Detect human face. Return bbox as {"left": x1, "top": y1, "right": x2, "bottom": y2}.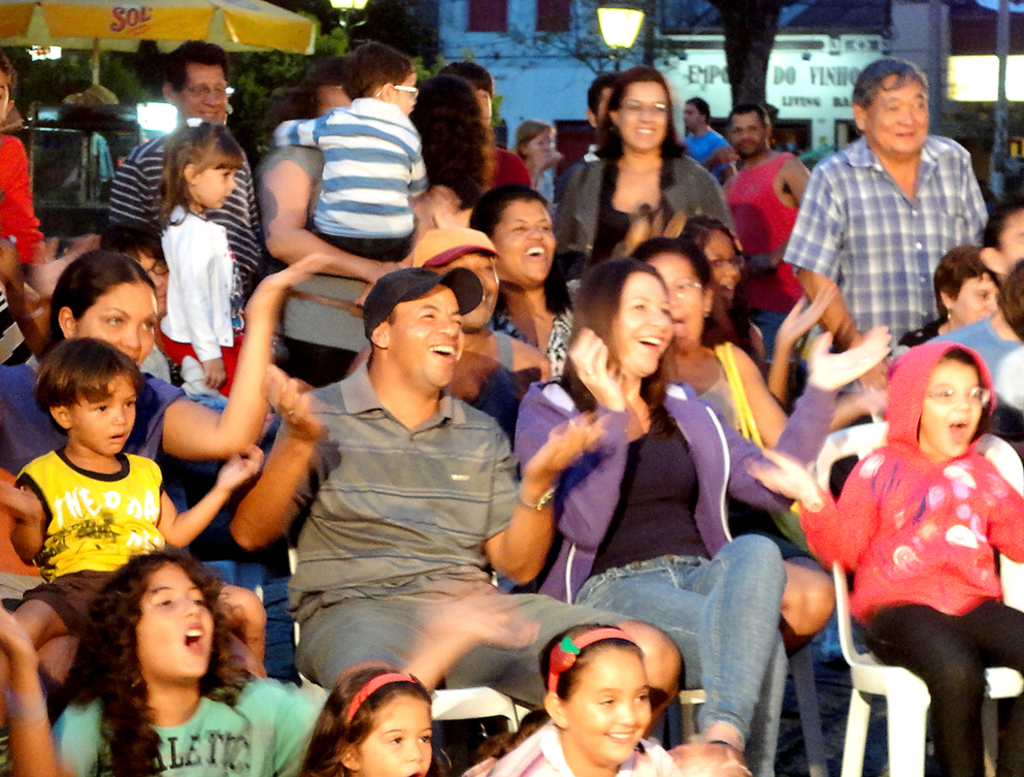
{"left": 725, "top": 106, "right": 767, "bottom": 154}.
